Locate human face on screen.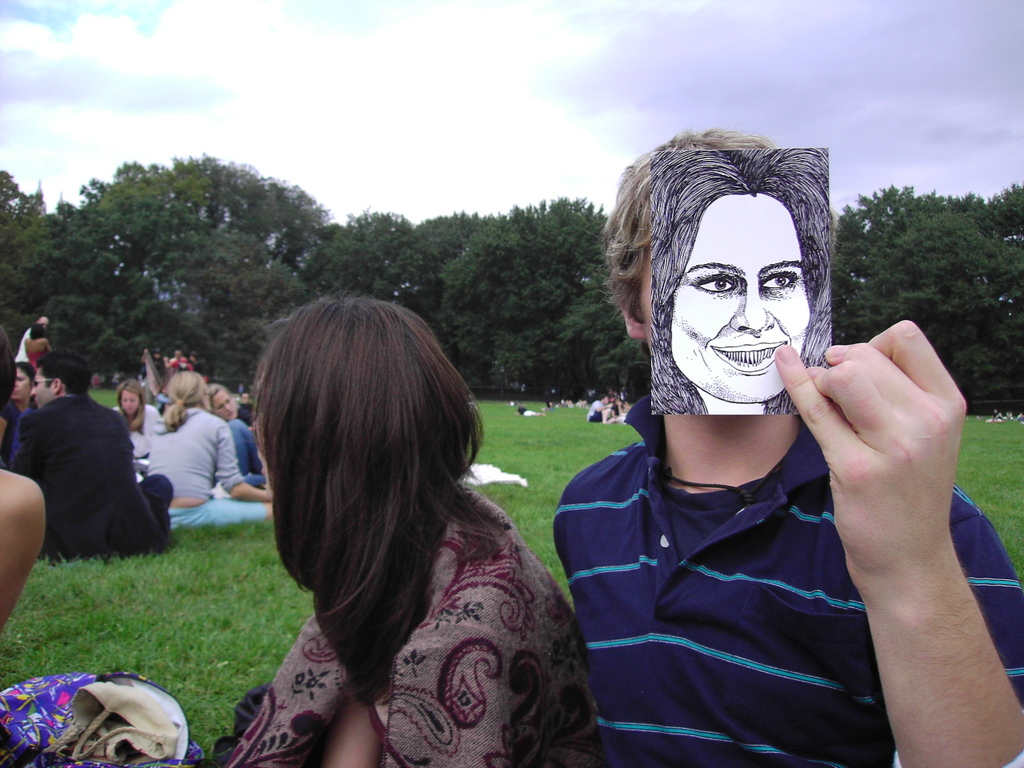
On screen at bbox(31, 369, 54, 410).
